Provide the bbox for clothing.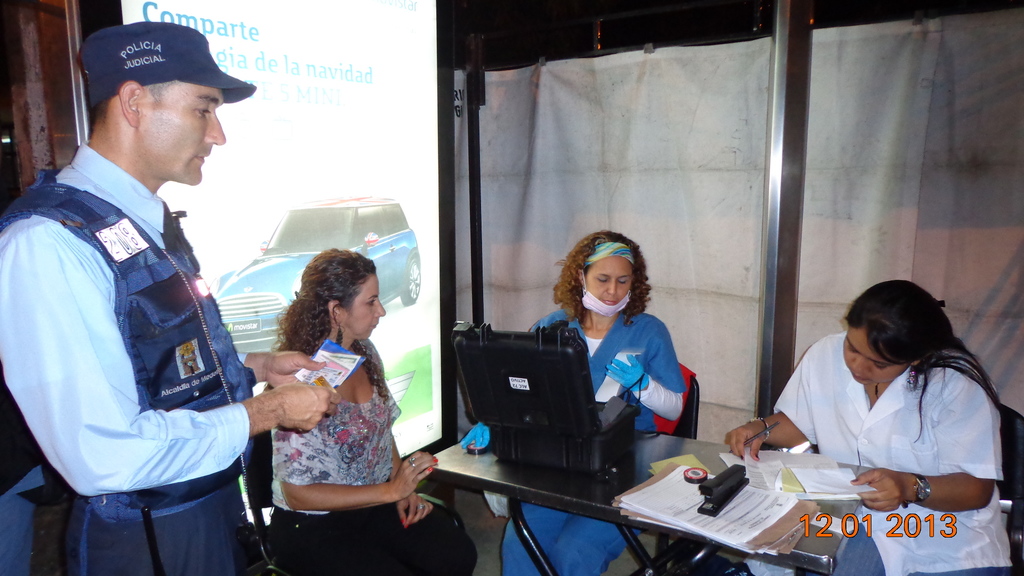
x1=774 y1=330 x2=1012 y2=575.
